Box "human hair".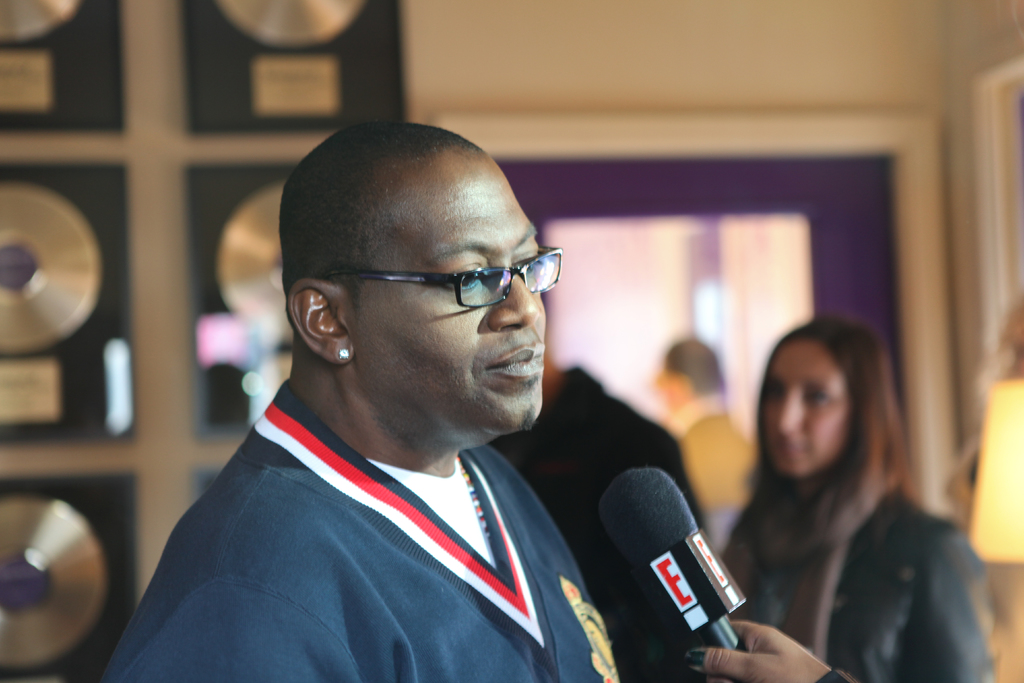
(left=280, top=120, right=481, bottom=340).
